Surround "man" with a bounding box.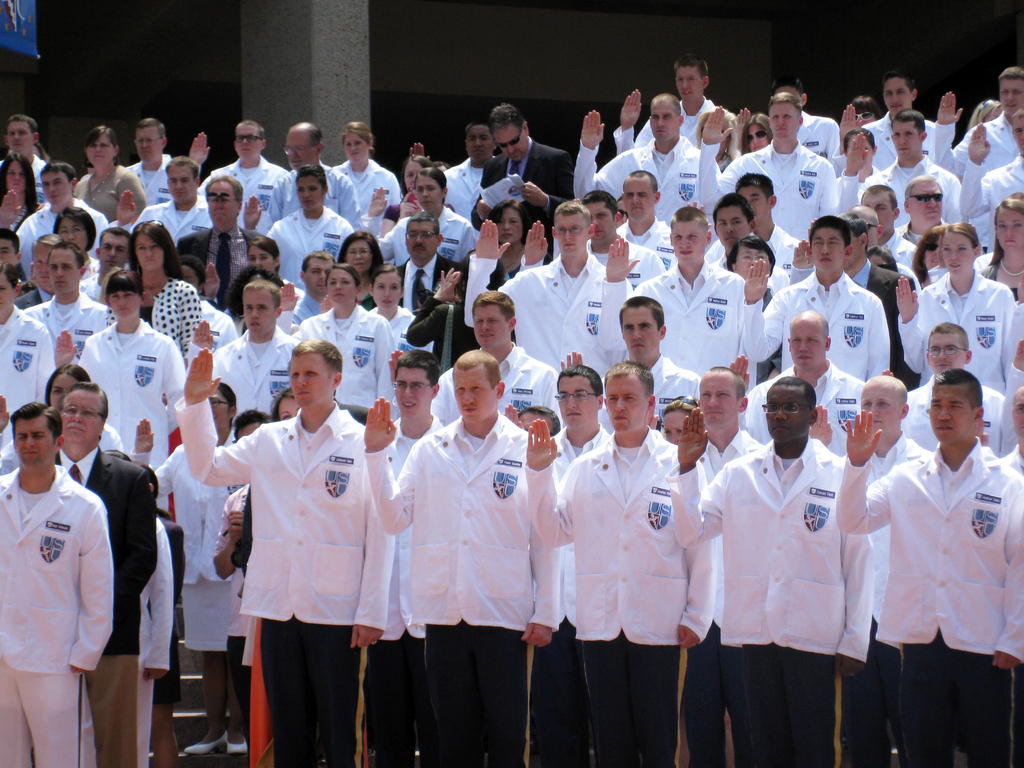
l=465, t=196, r=632, b=383.
